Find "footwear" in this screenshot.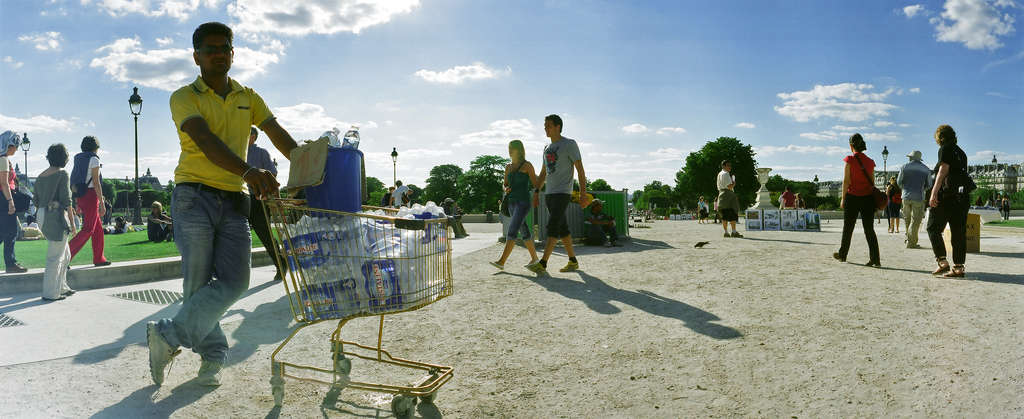
The bounding box for "footwear" is left=44, top=295, right=64, bottom=299.
